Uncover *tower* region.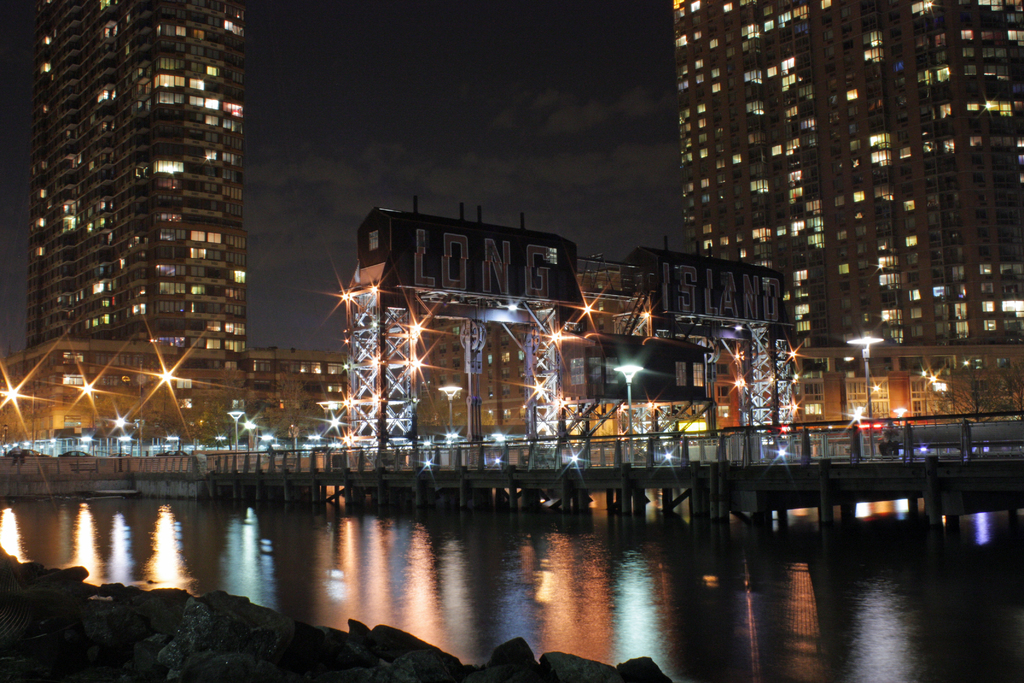
Uncovered: x1=668 y1=7 x2=1021 y2=420.
